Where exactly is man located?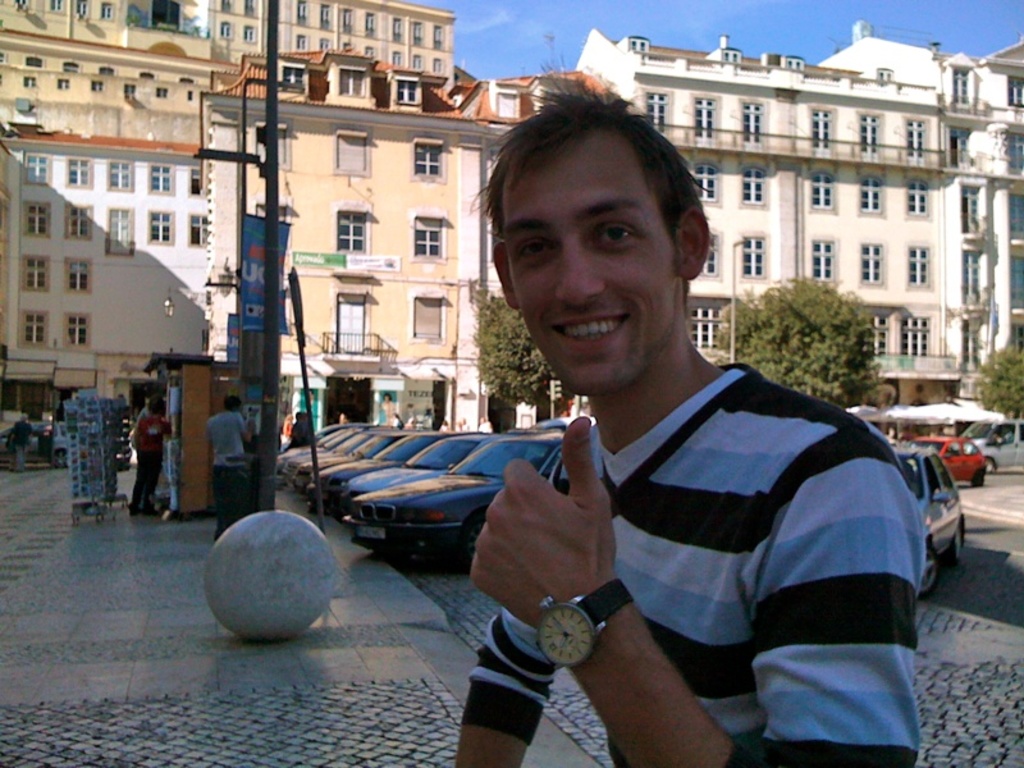
Its bounding box is [left=207, top=394, right=255, bottom=541].
